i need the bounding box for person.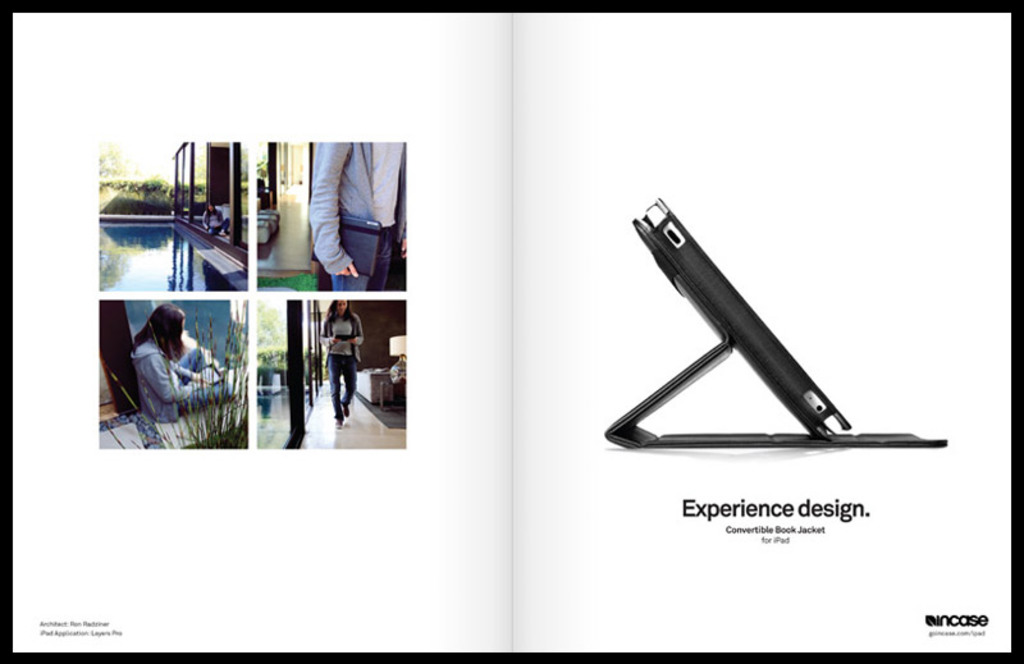
Here it is: rect(323, 298, 364, 423).
